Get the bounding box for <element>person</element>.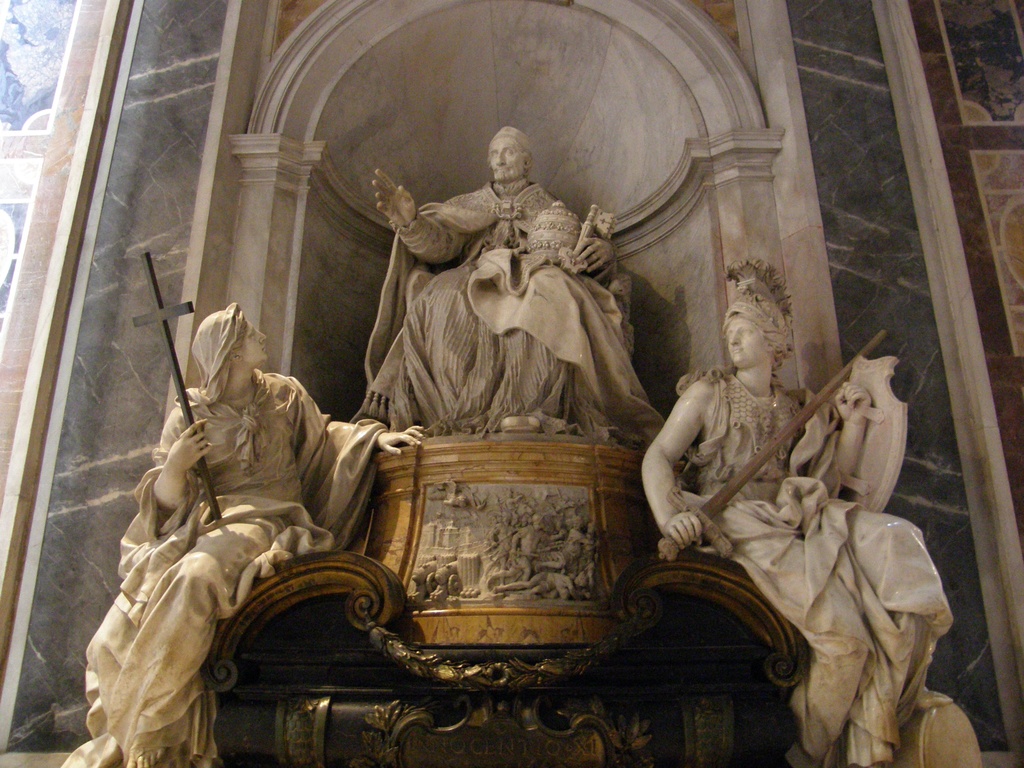
<box>637,256,954,767</box>.
